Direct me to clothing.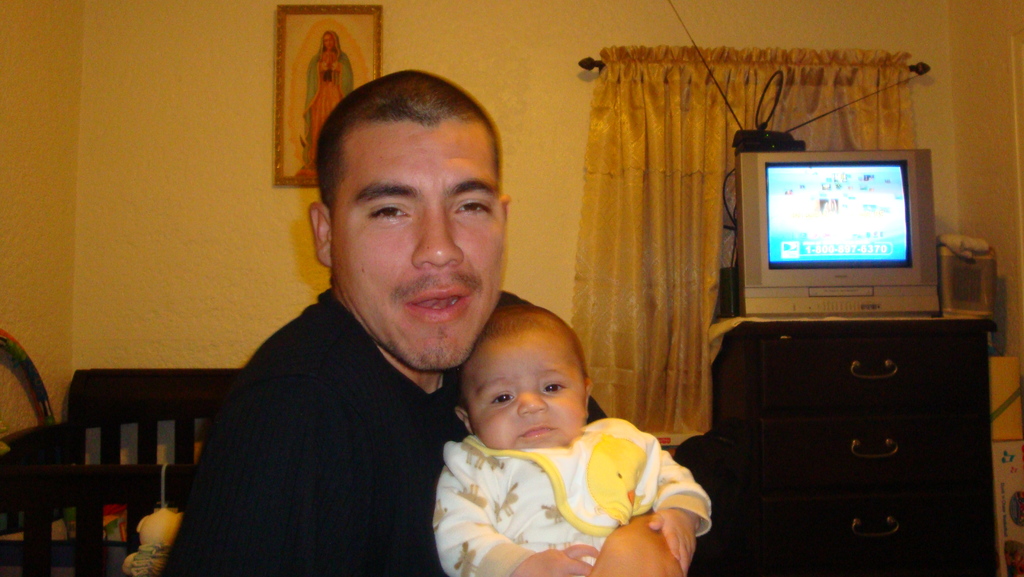
Direction: (478, 412, 723, 576).
